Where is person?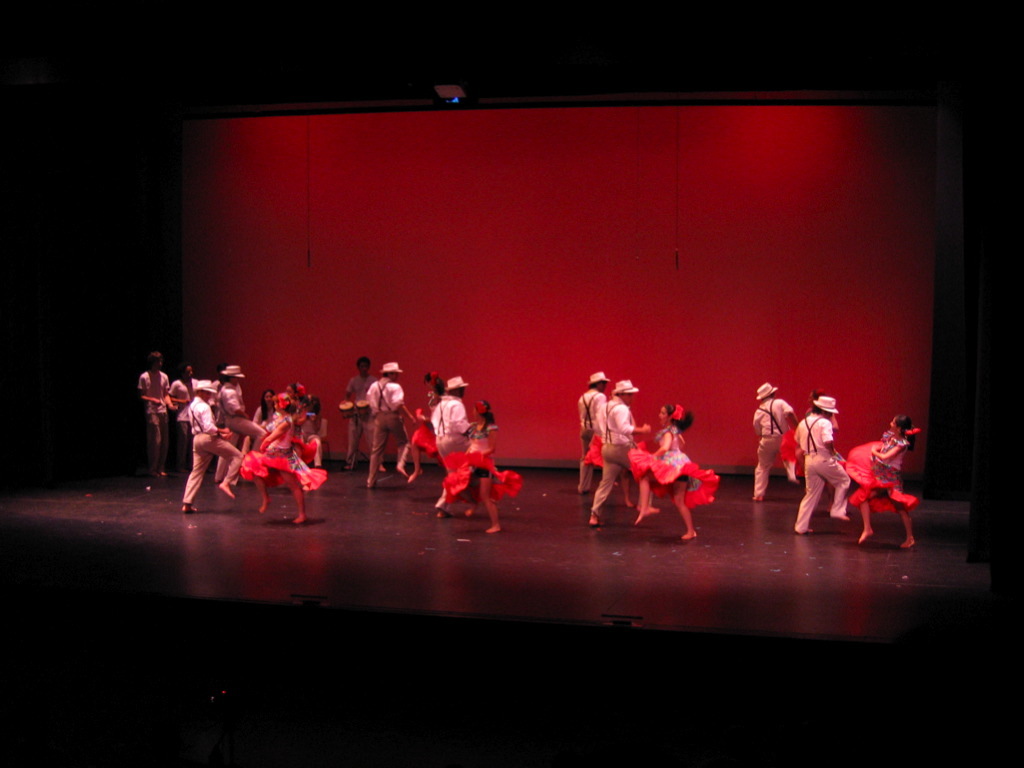
{"x1": 182, "y1": 384, "x2": 240, "y2": 506}.
